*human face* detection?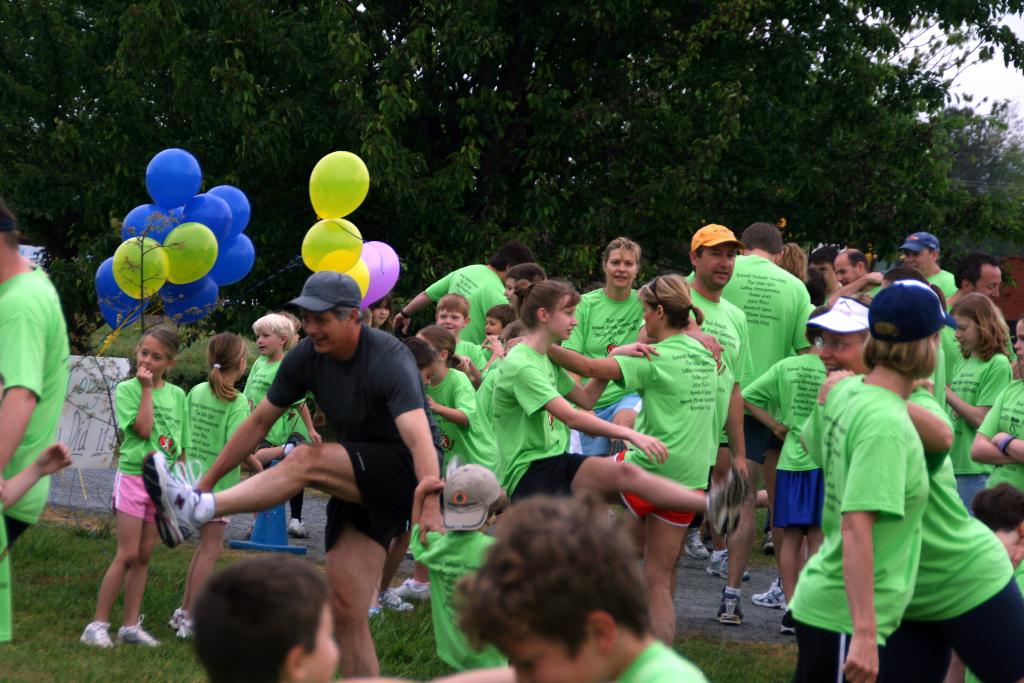
(x1=255, y1=330, x2=281, y2=360)
